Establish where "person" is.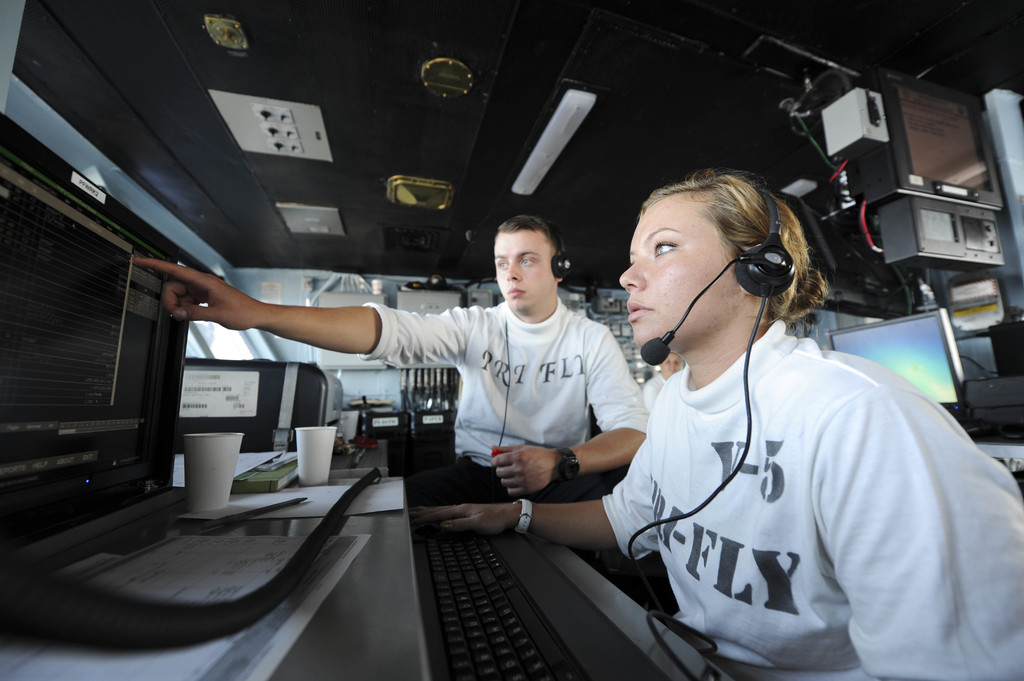
Established at (x1=407, y1=167, x2=1023, y2=680).
